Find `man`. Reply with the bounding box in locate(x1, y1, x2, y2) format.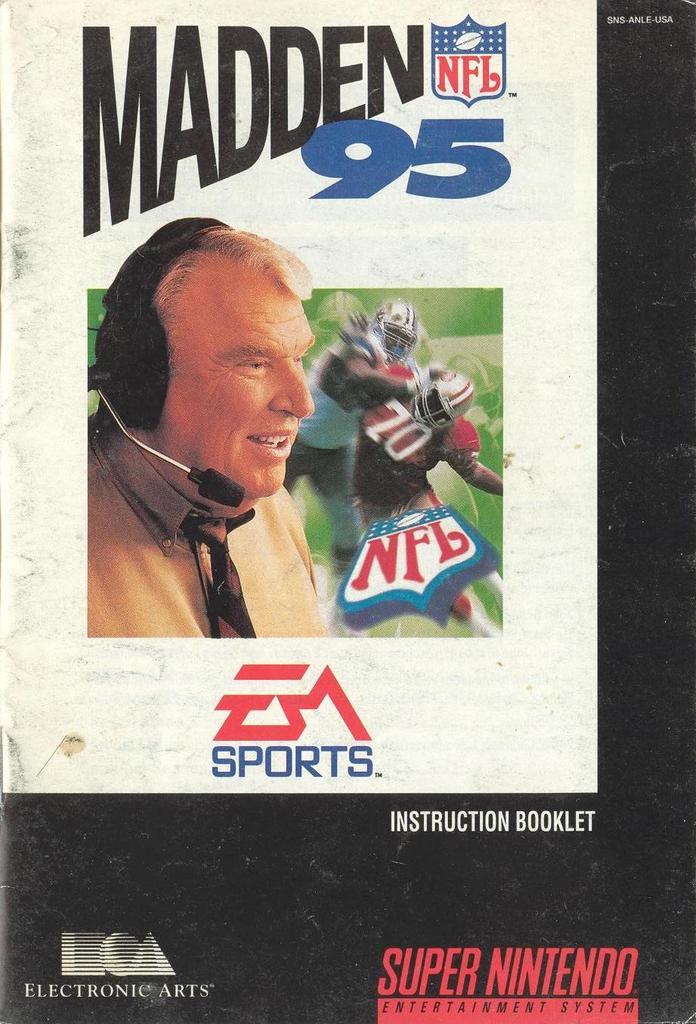
locate(79, 219, 320, 649).
